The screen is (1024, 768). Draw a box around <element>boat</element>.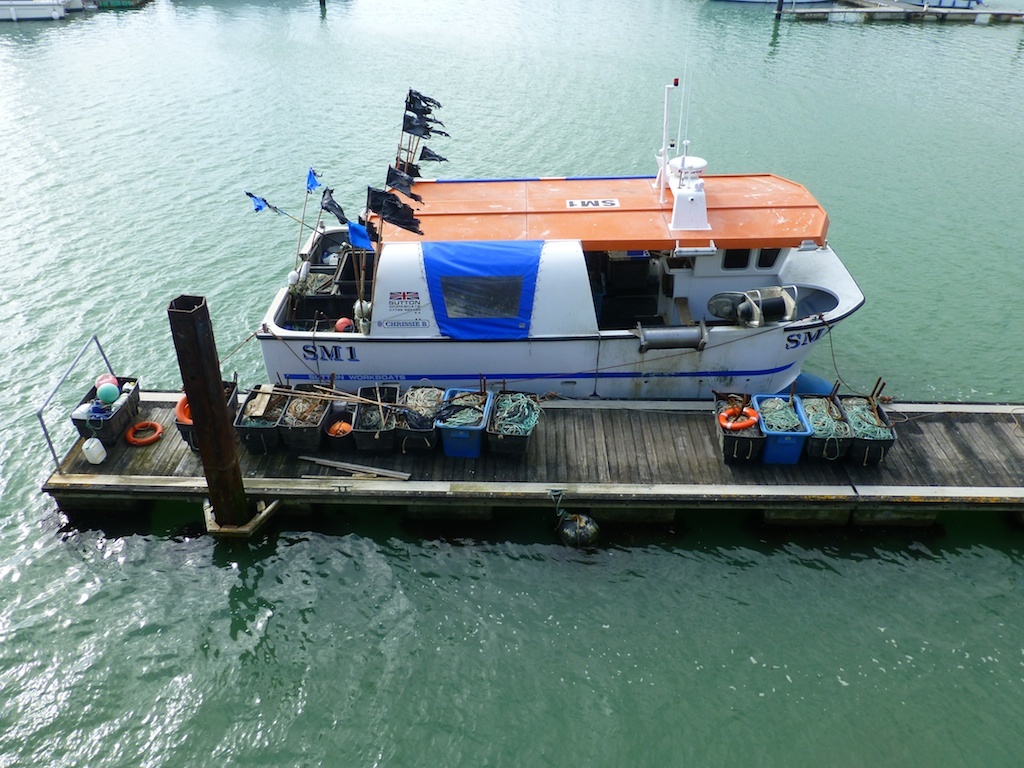
230, 60, 874, 477.
